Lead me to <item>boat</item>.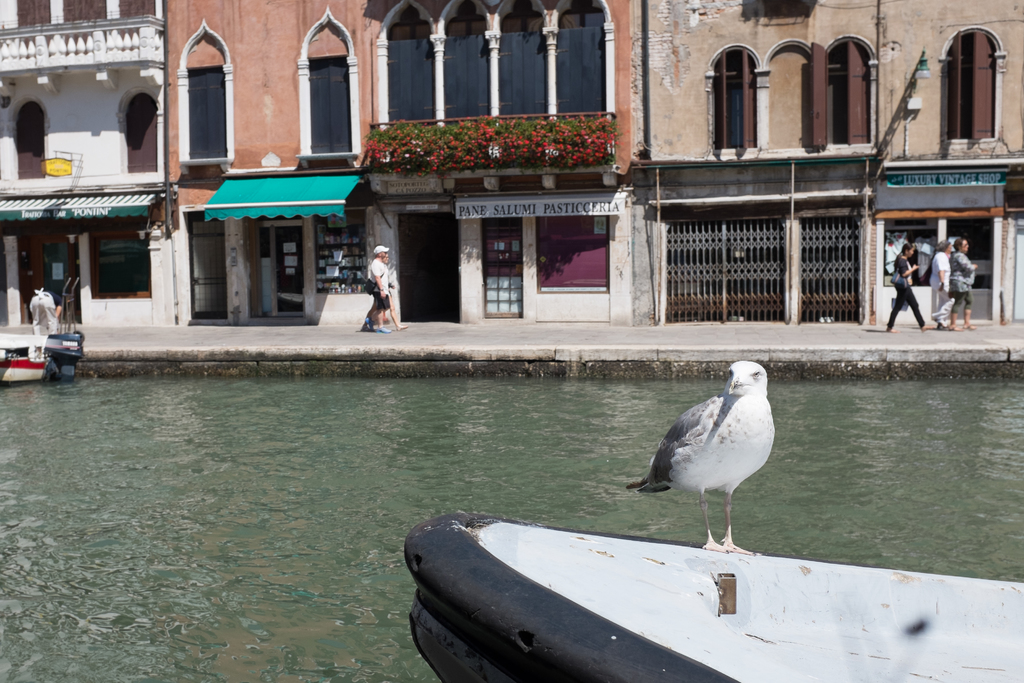
Lead to crop(406, 509, 1023, 682).
